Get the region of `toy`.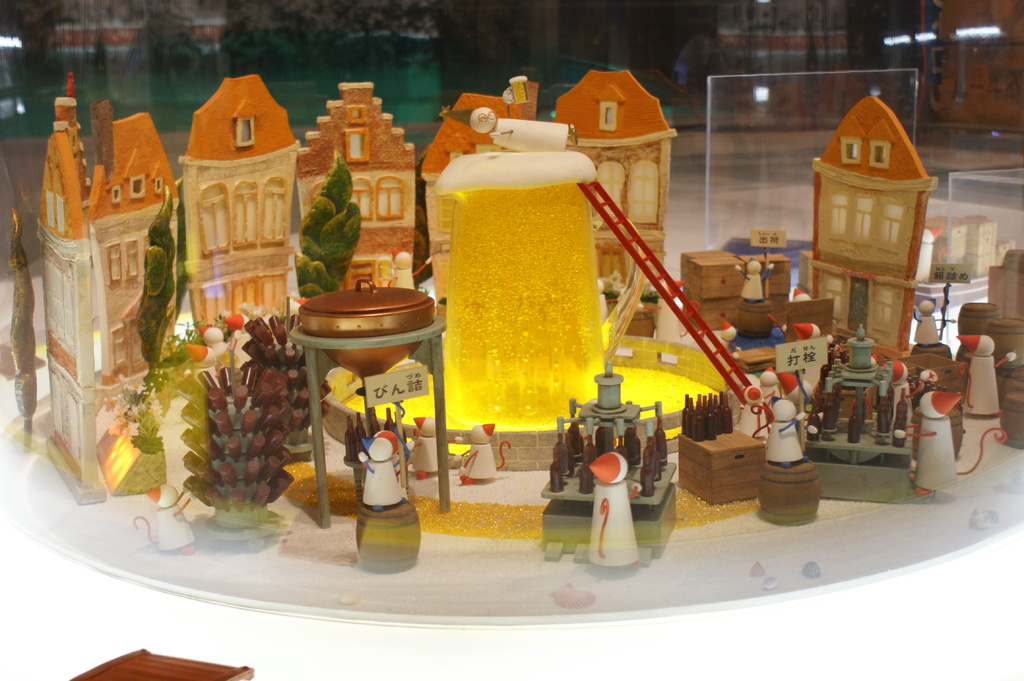
{"x1": 0, "y1": 167, "x2": 31, "y2": 429}.
